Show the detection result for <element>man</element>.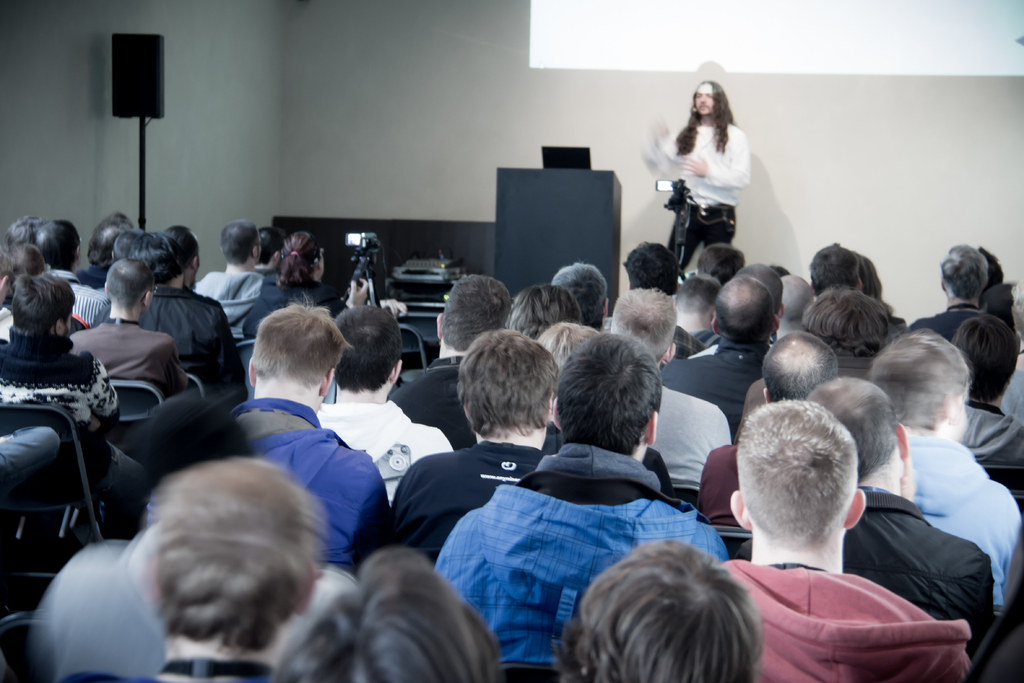
BBox(155, 219, 202, 294).
